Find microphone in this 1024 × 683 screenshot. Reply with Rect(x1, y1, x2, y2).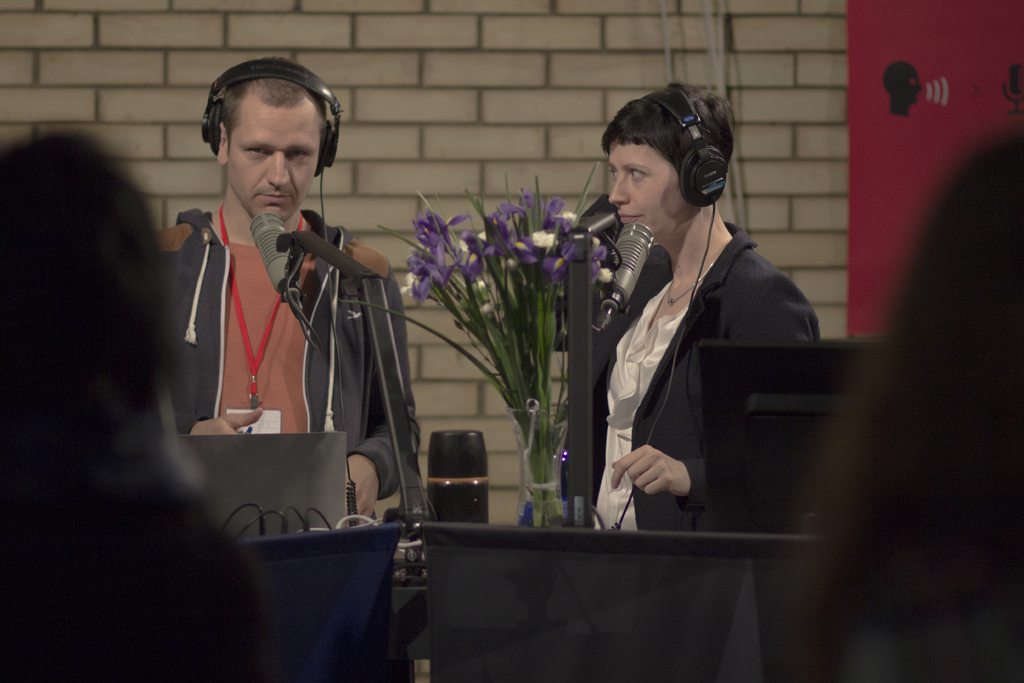
Rect(240, 197, 301, 309).
